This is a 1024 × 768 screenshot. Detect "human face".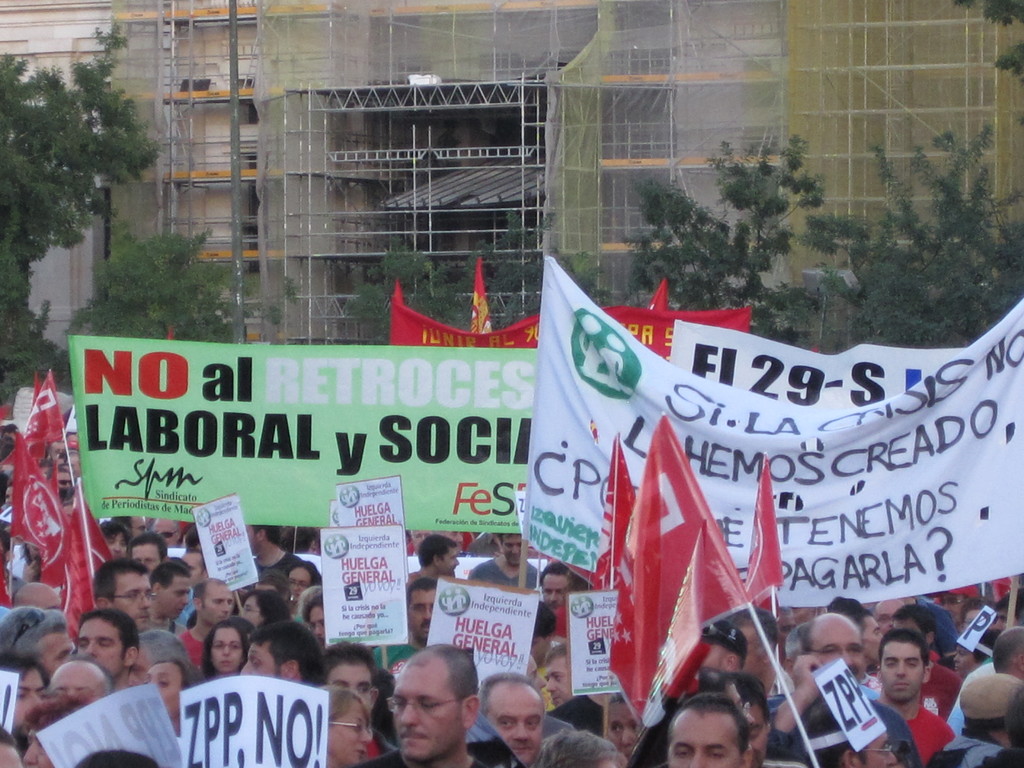
<region>992, 604, 1011, 633</region>.
